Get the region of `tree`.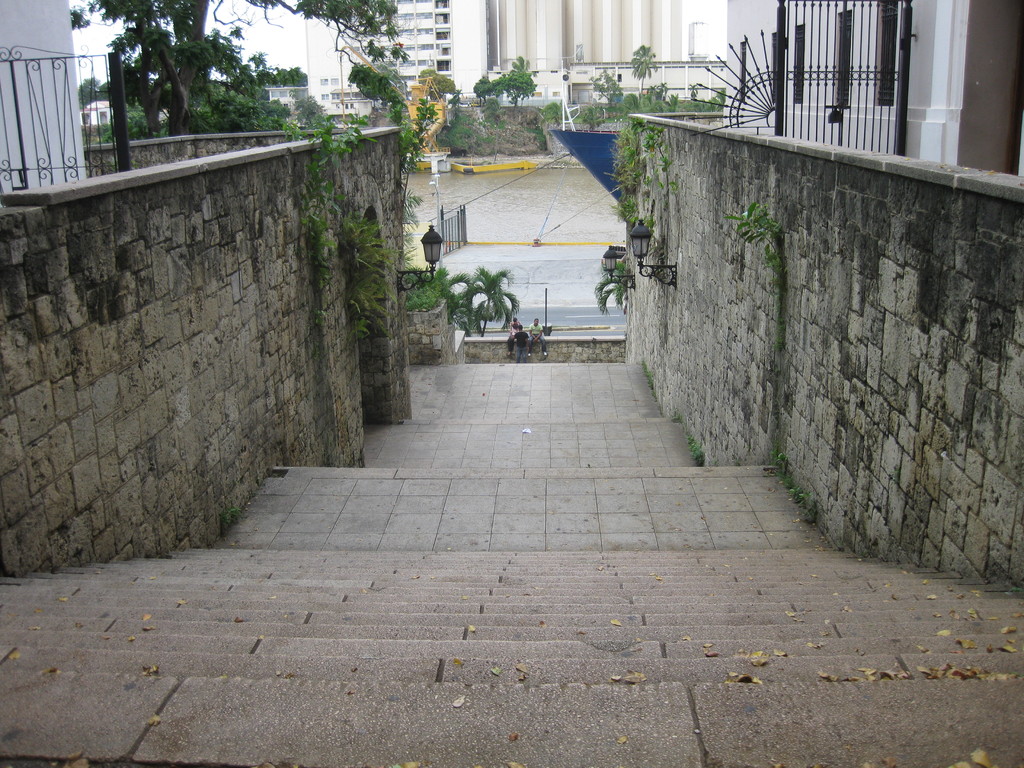
bbox=(68, 0, 404, 134).
